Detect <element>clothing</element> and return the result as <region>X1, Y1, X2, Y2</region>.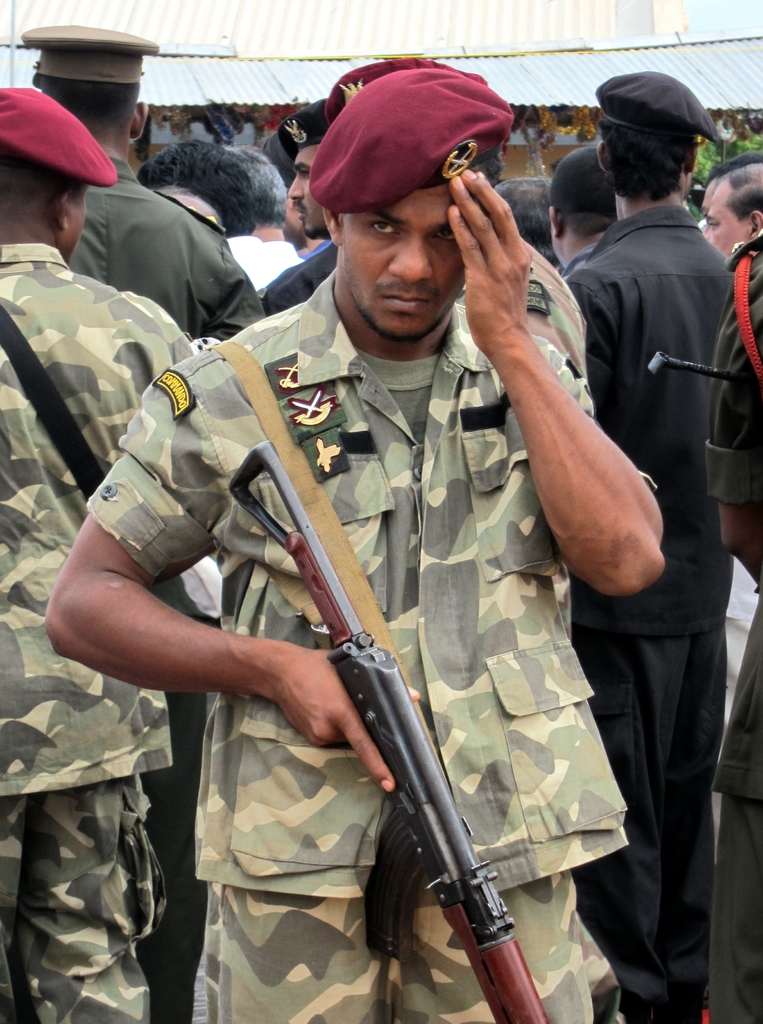
<region>17, 11, 264, 344</region>.
